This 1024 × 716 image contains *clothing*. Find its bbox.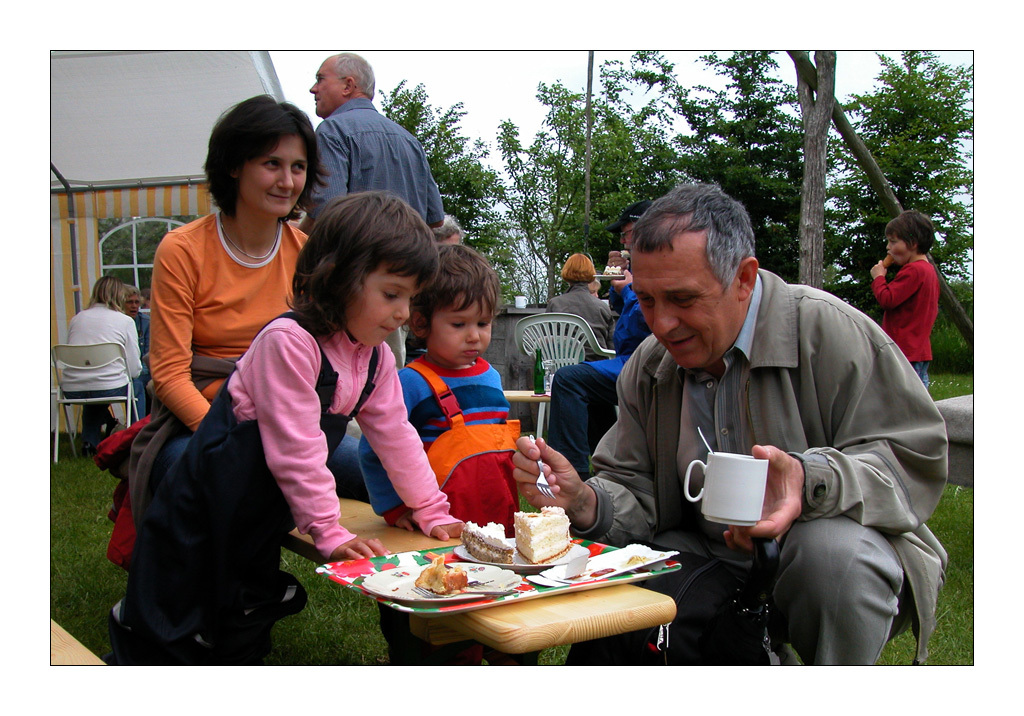
546/280/611/363.
